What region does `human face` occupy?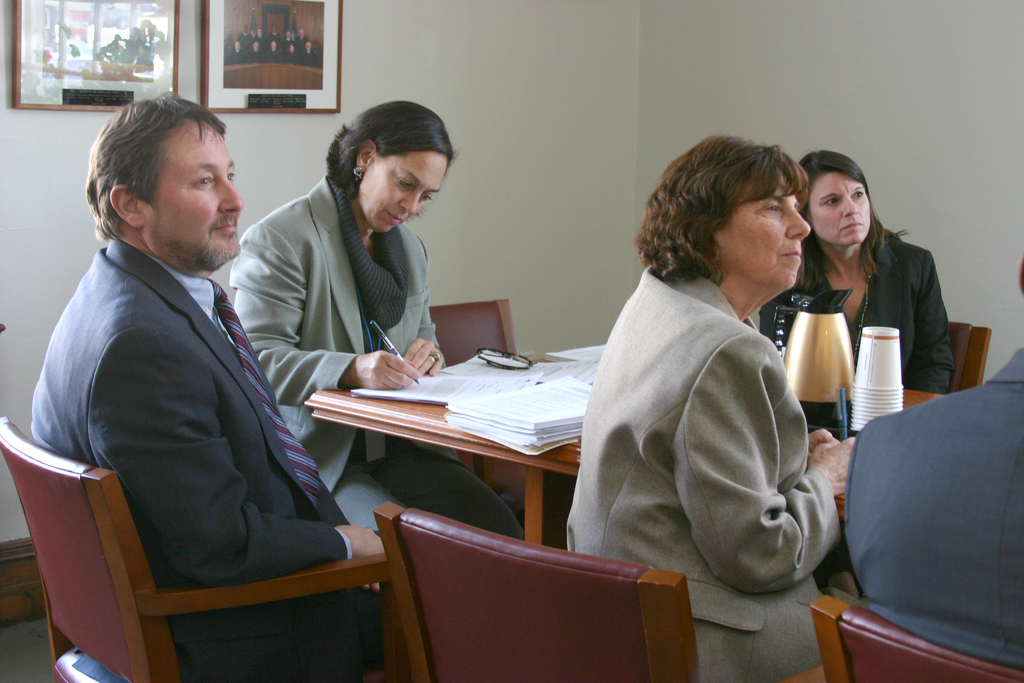
BBox(152, 128, 244, 264).
